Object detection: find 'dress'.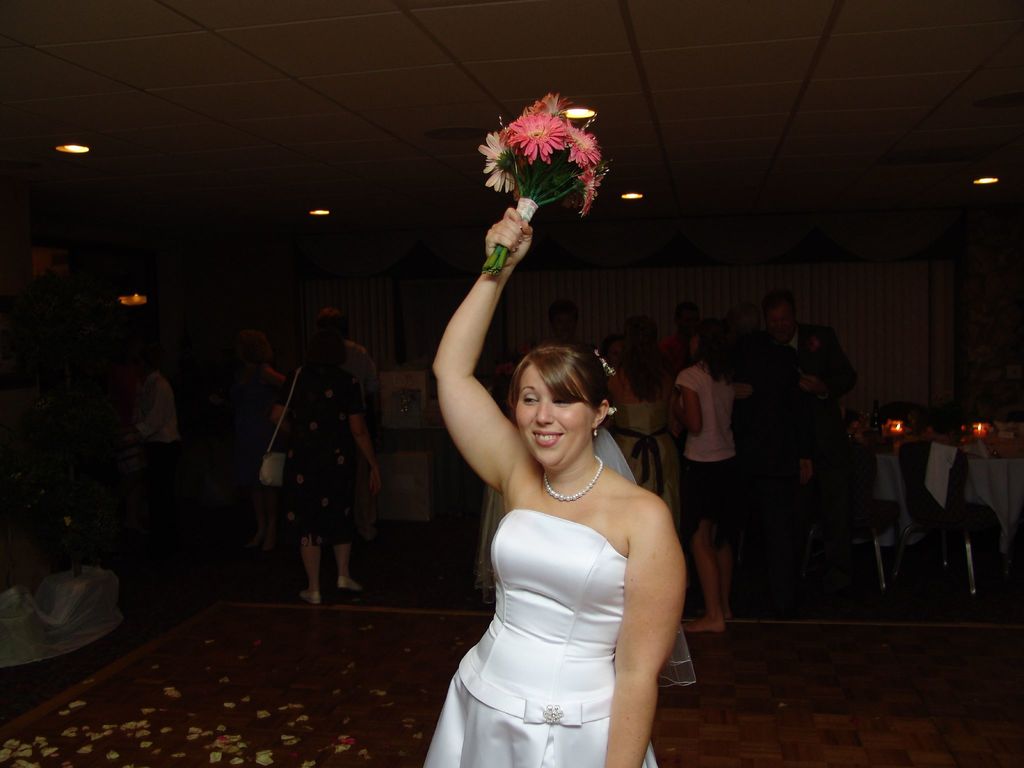
<region>276, 351, 366, 549</region>.
